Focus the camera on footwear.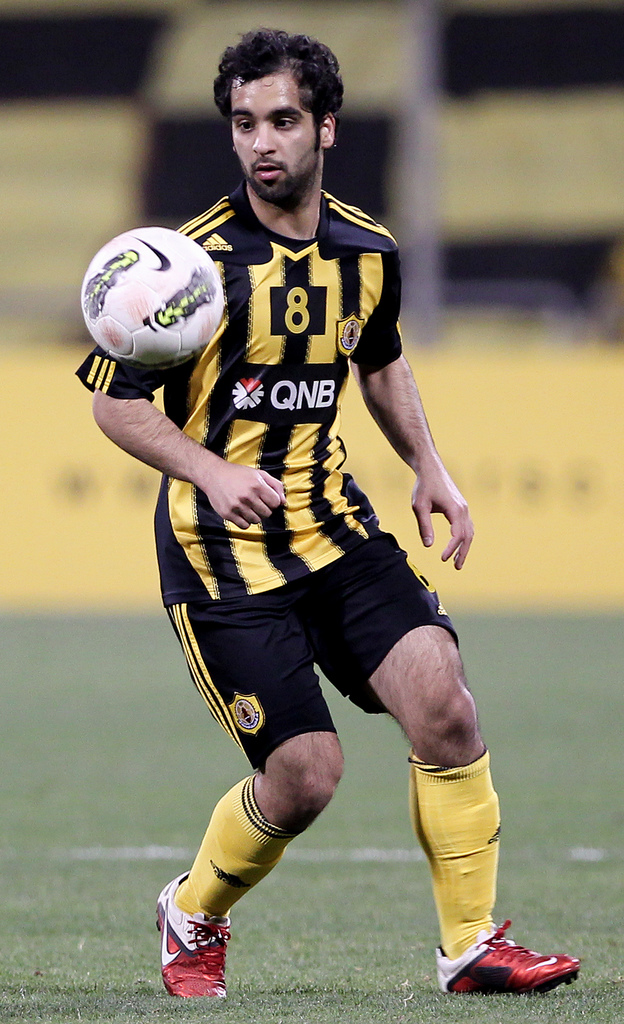
Focus region: [x1=451, y1=945, x2=591, y2=1002].
